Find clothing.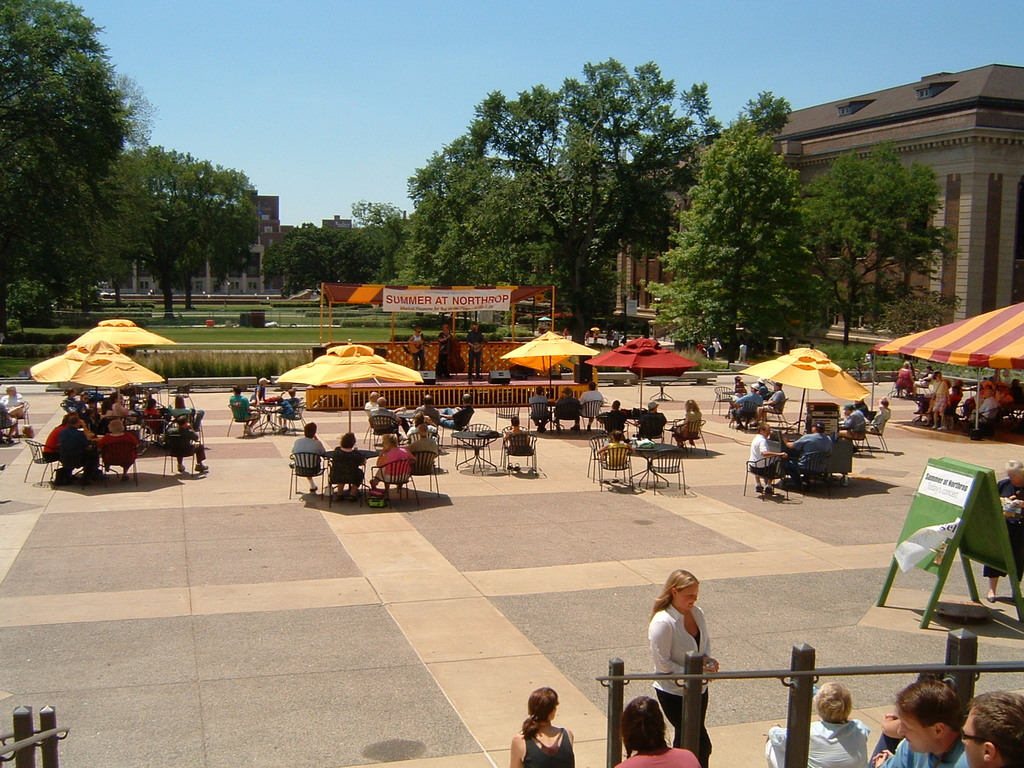
[413, 402, 440, 427].
